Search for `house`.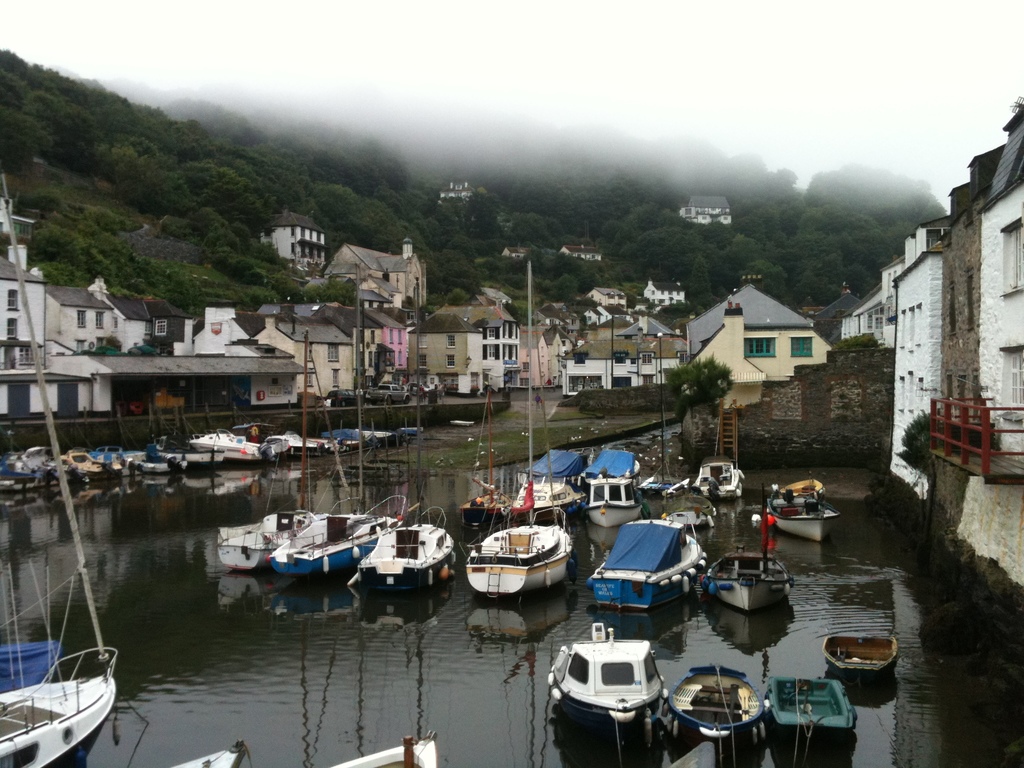
Found at <bbox>529, 335, 553, 388</bbox>.
